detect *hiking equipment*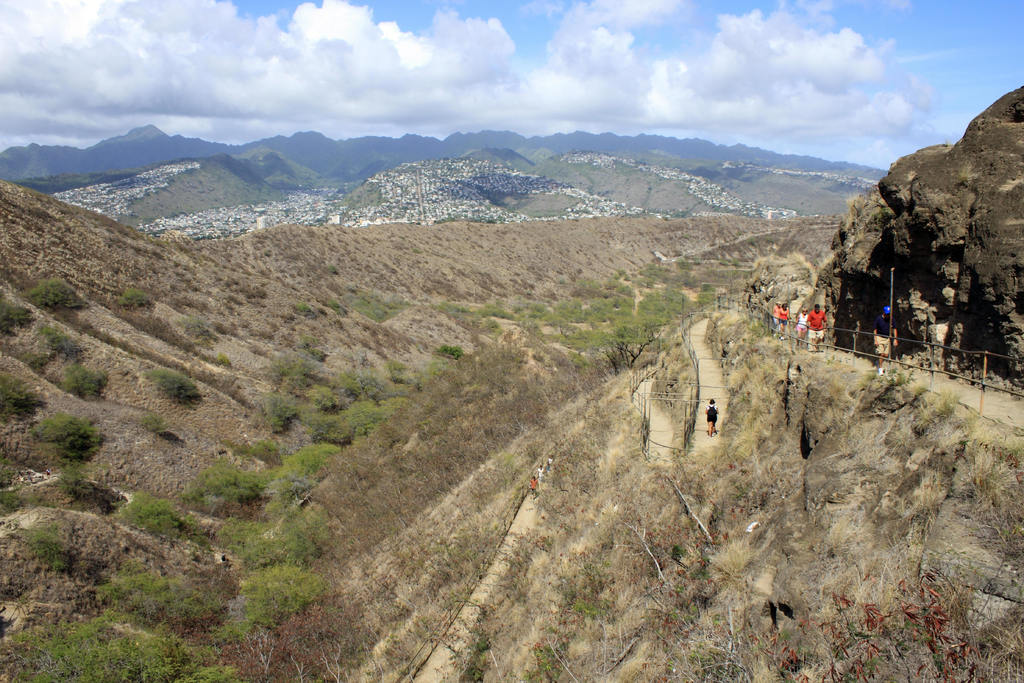
707 405 717 421
